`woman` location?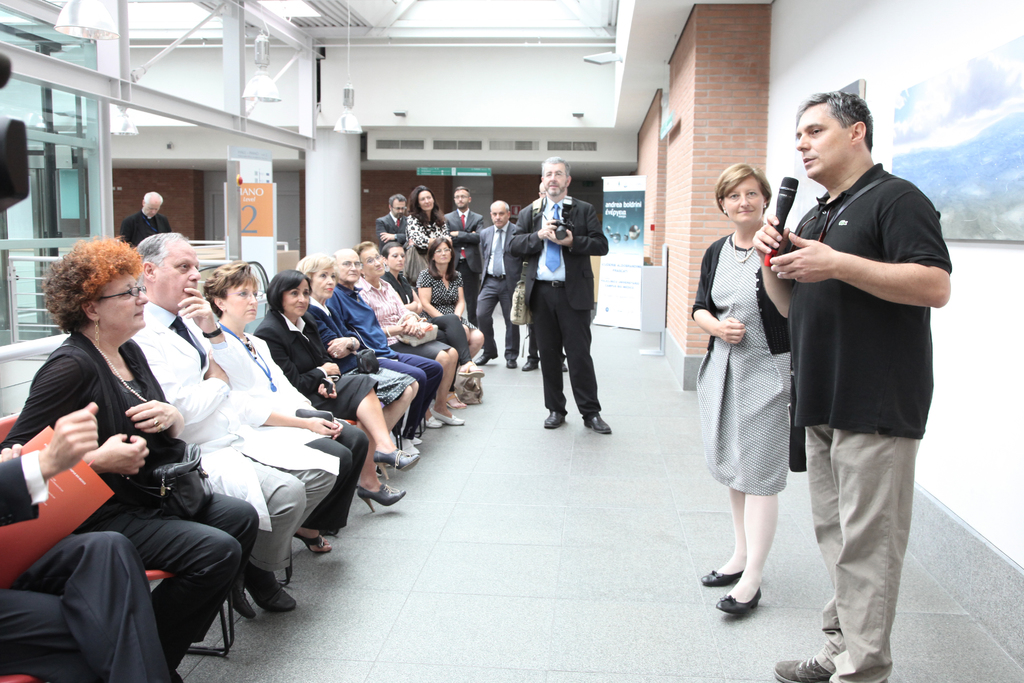
detection(250, 268, 427, 513)
